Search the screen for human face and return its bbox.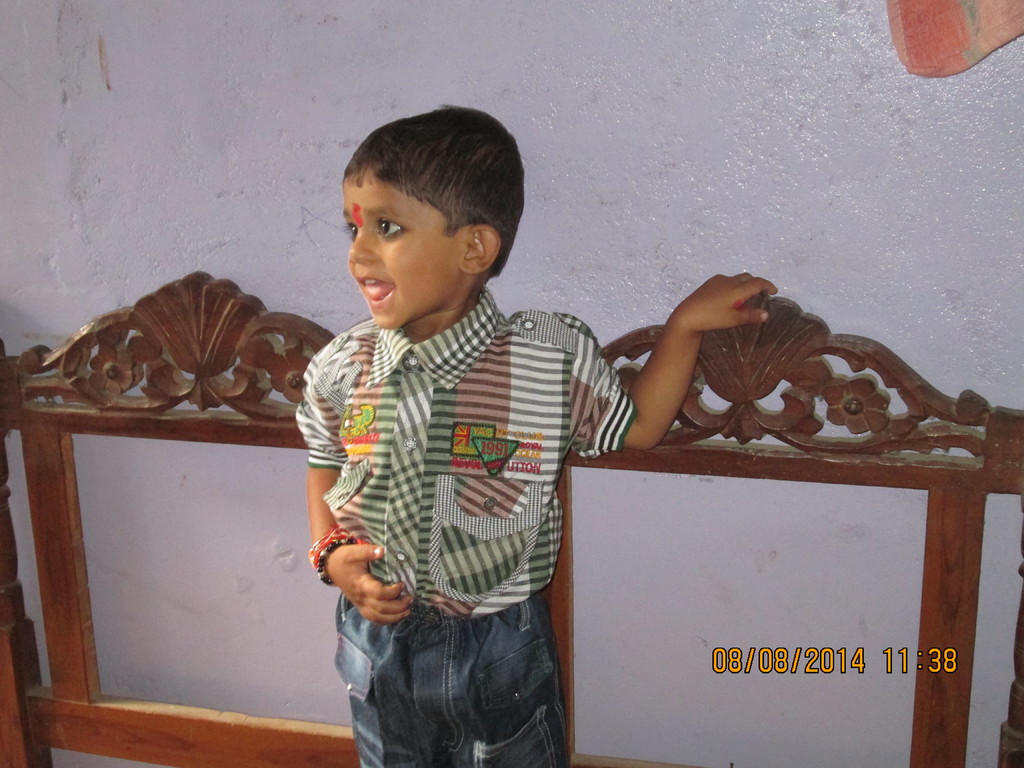
Found: [x1=345, y1=177, x2=463, y2=331].
